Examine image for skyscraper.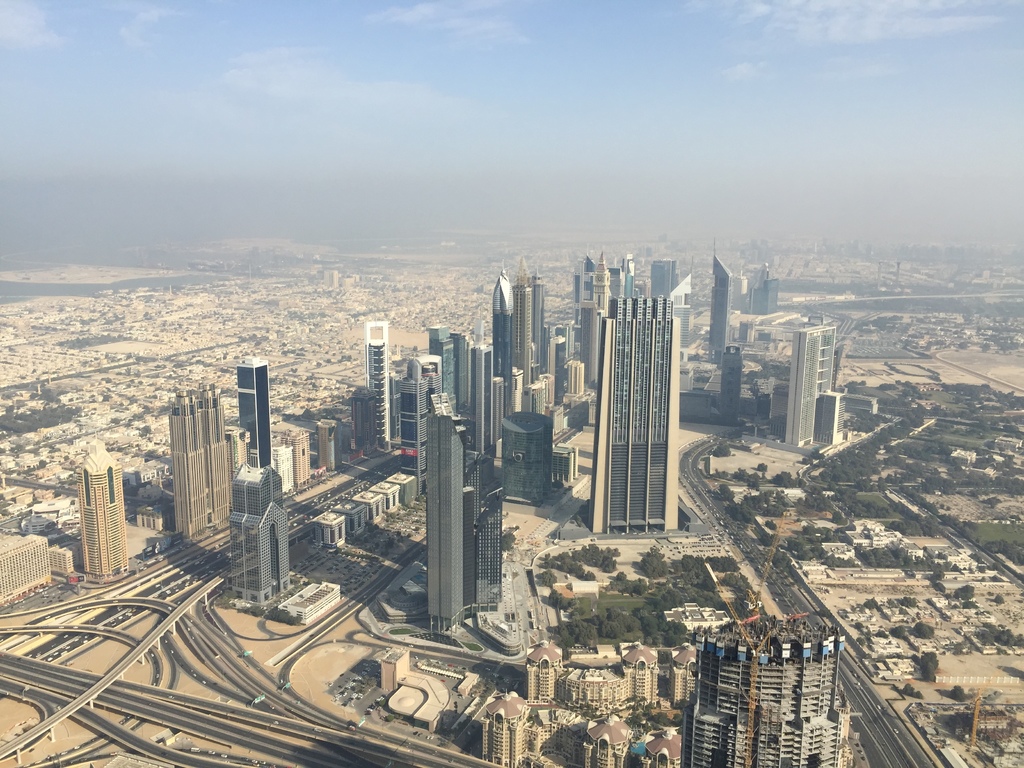
Examination result: 80/435/128/576.
